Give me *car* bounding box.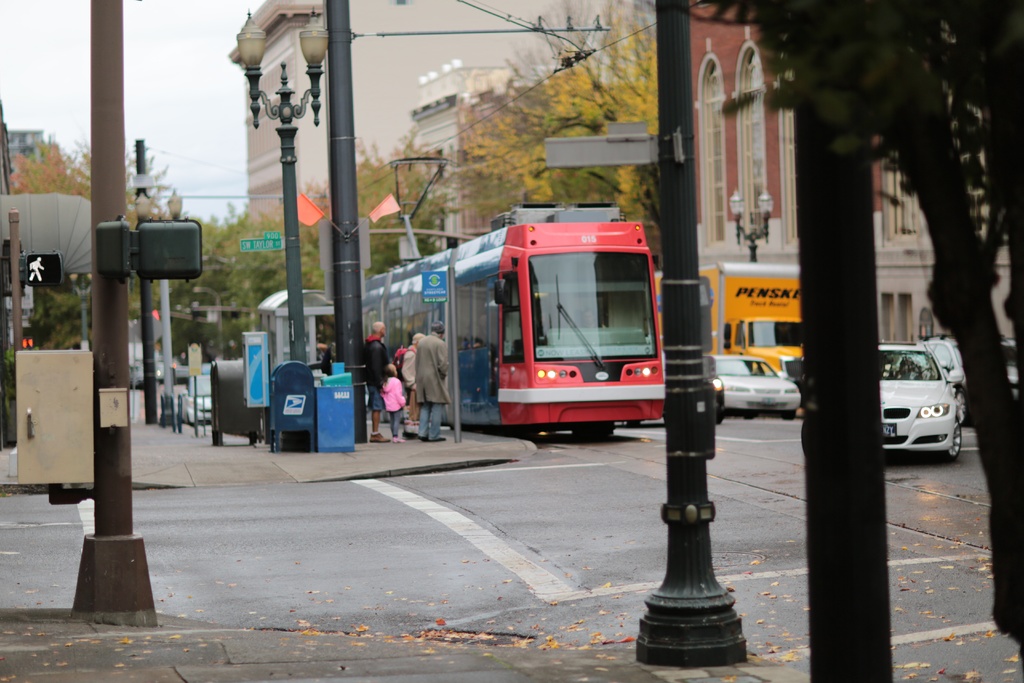
[920,335,1018,425].
